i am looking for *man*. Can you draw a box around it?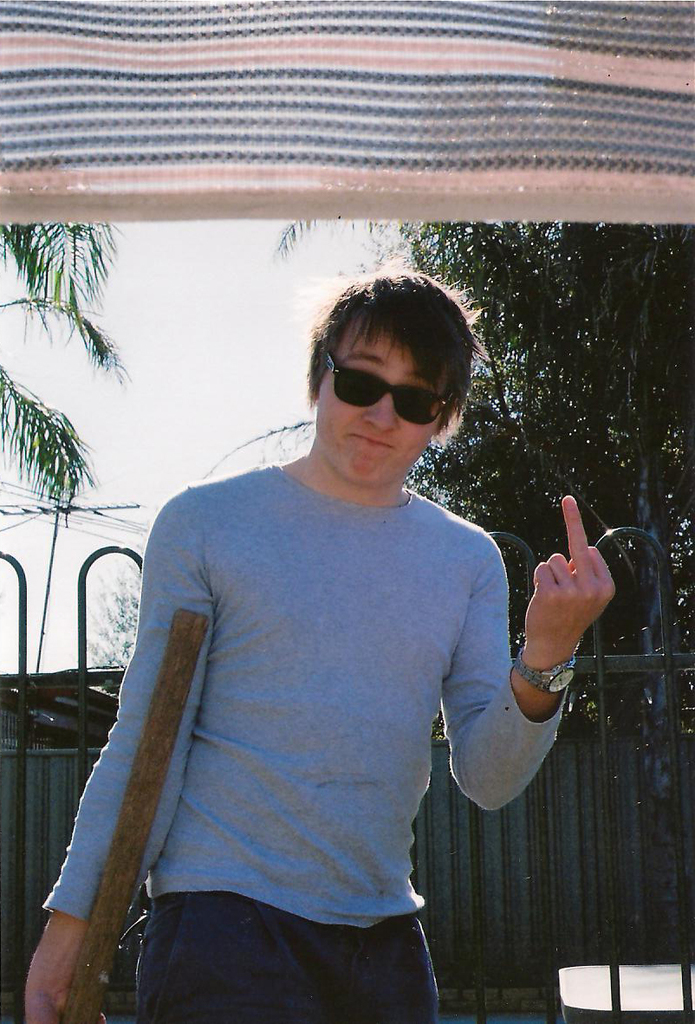
Sure, the bounding box is (left=49, top=262, right=595, bottom=1013).
